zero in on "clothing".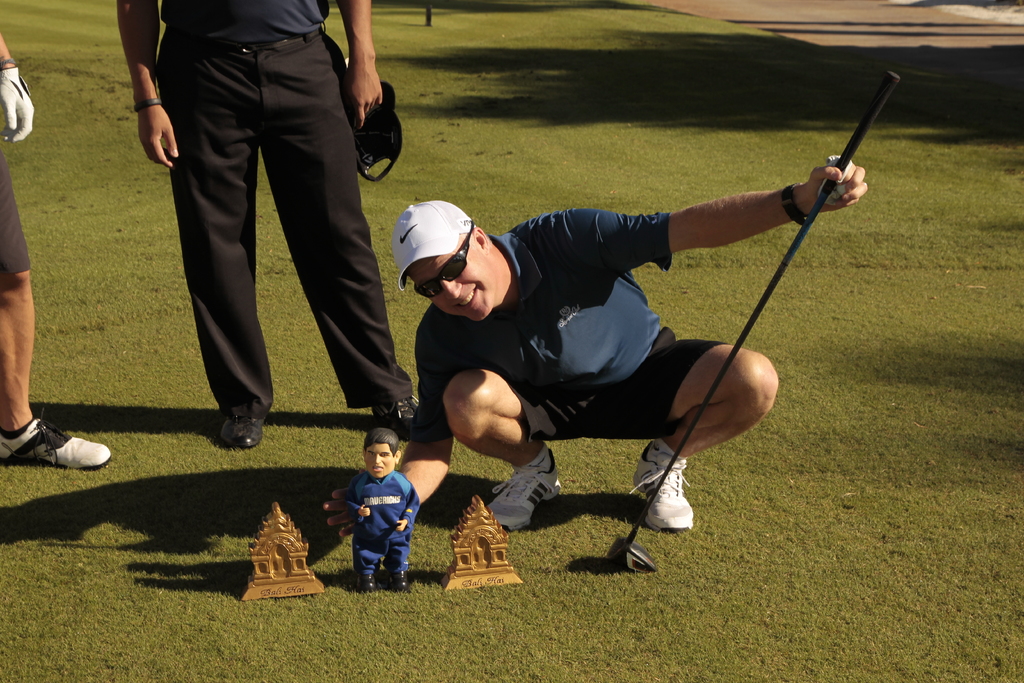
Zeroed in: (left=0, top=147, right=33, bottom=279).
